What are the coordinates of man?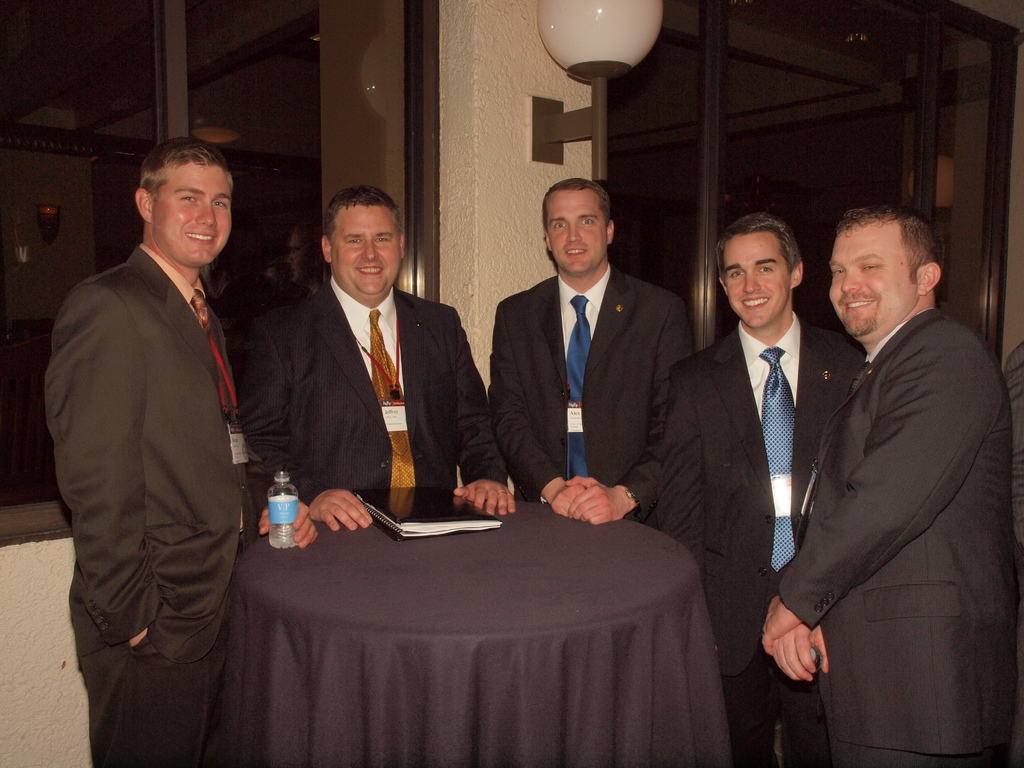
[251,193,524,504].
